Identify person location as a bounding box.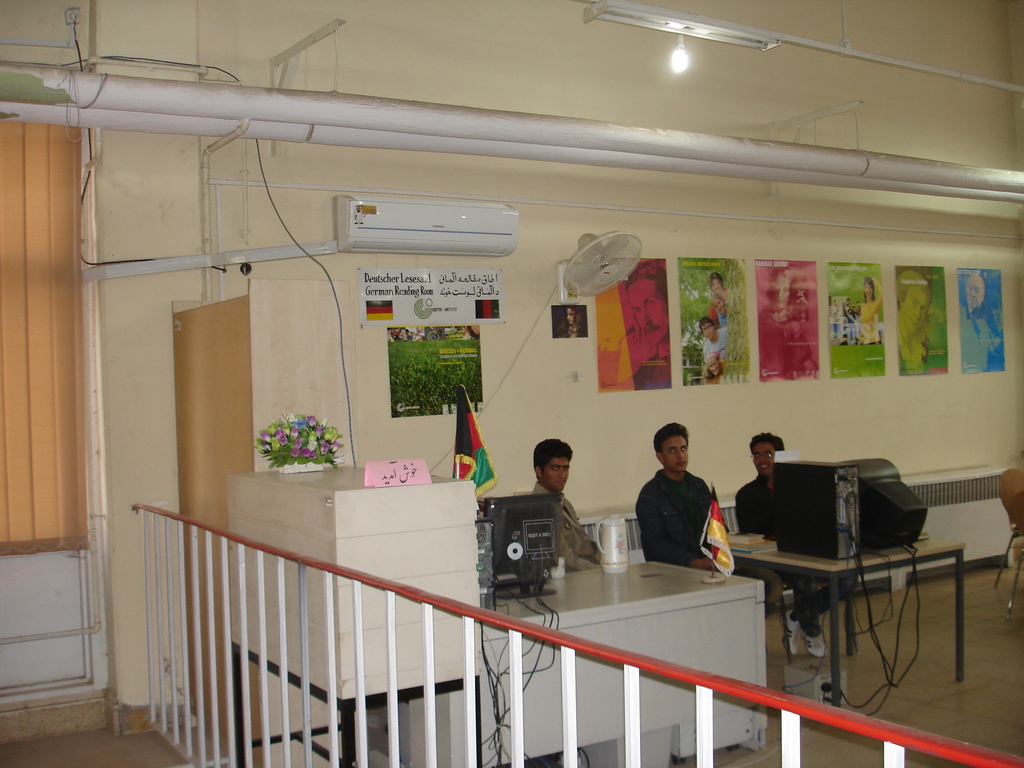
531, 436, 615, 572.
